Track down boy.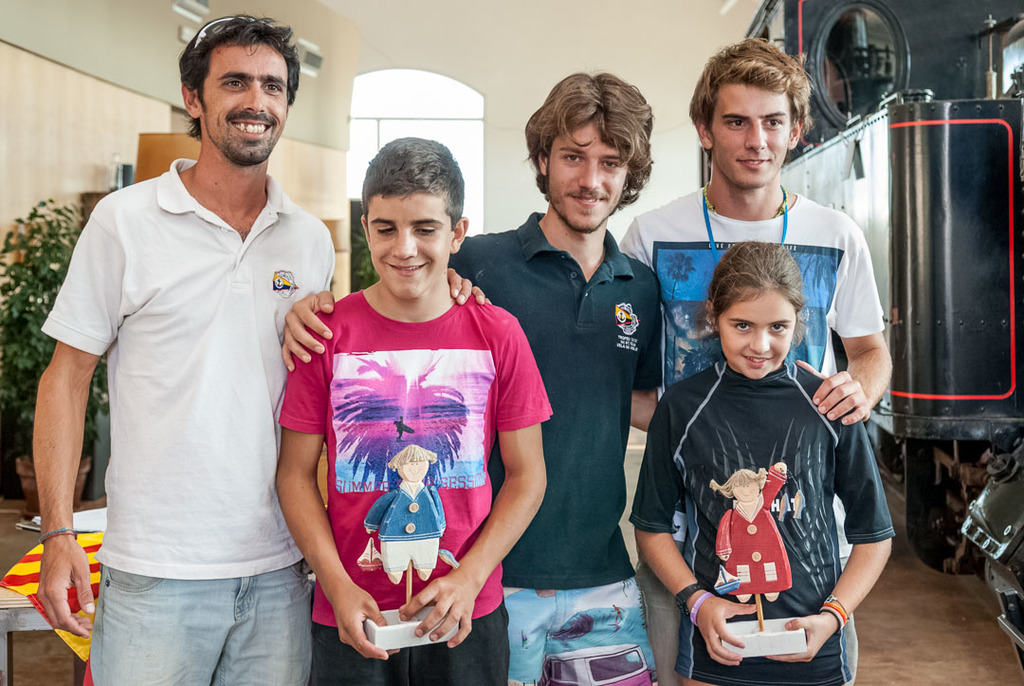
Tracked to locate(283, 69, 661, 685).
